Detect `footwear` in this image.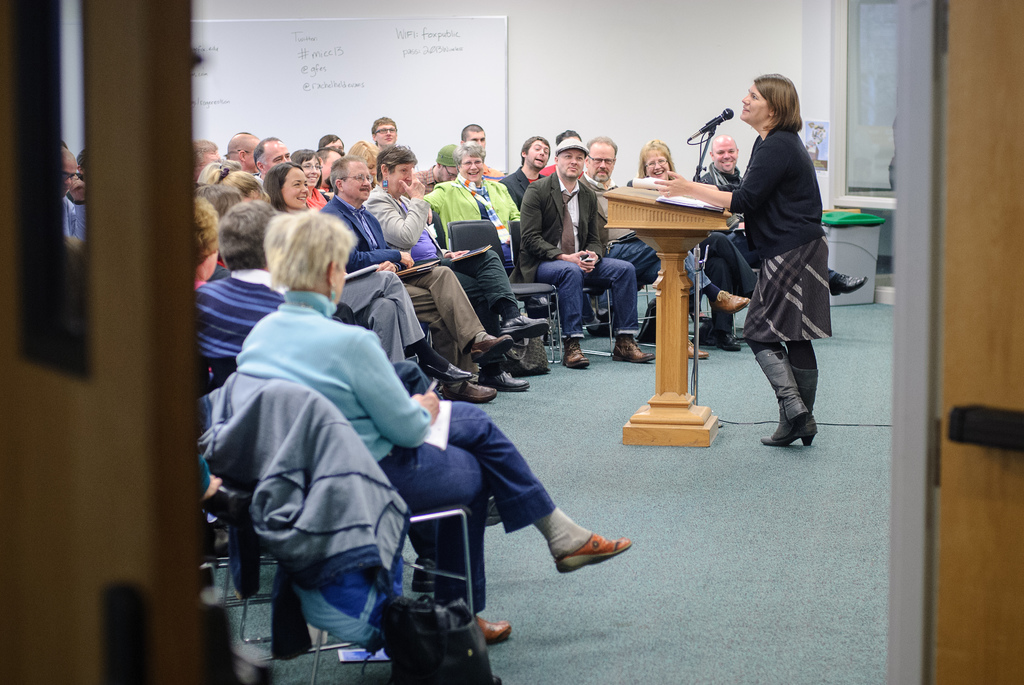
Detection: 538:519:632:589.
